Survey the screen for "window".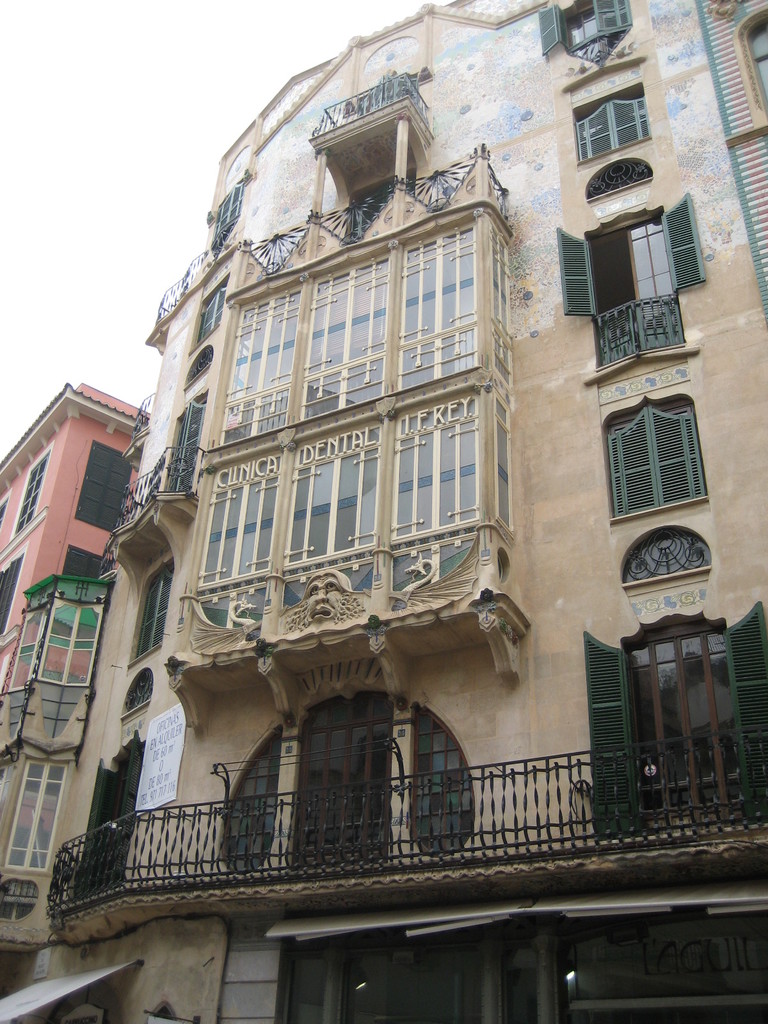
Survey found: rect(535, 0, 633, 56).
